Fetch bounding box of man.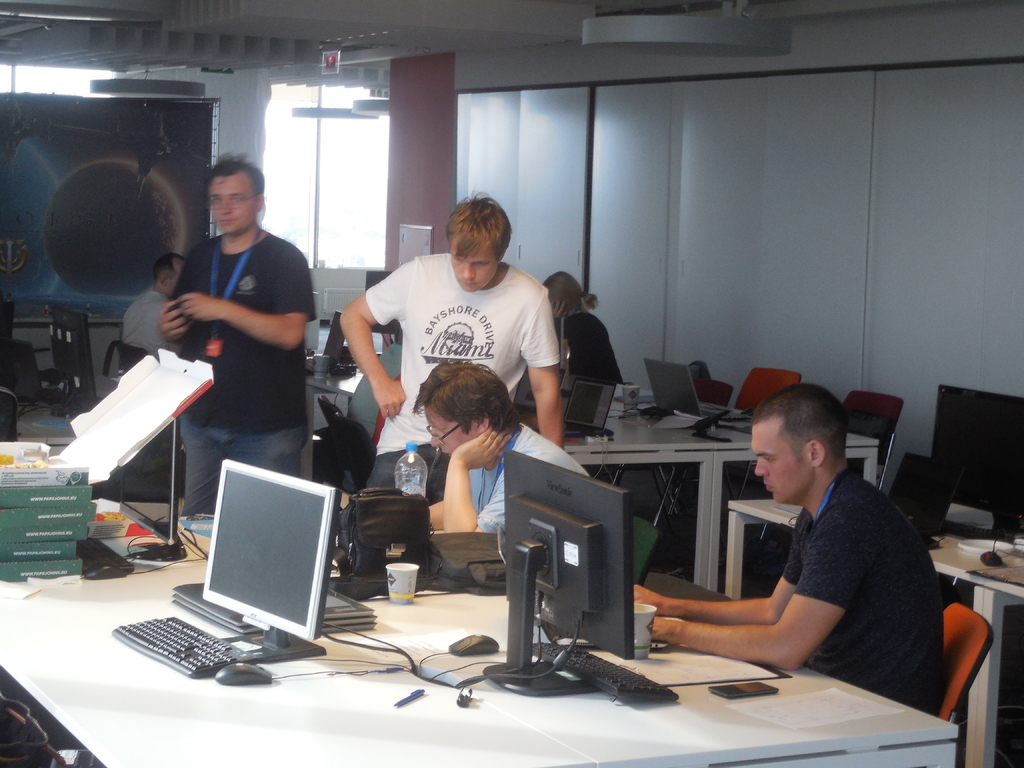
Bbox: {"left": 152, "top": 155, "right": 318, "bottom": 513}.
